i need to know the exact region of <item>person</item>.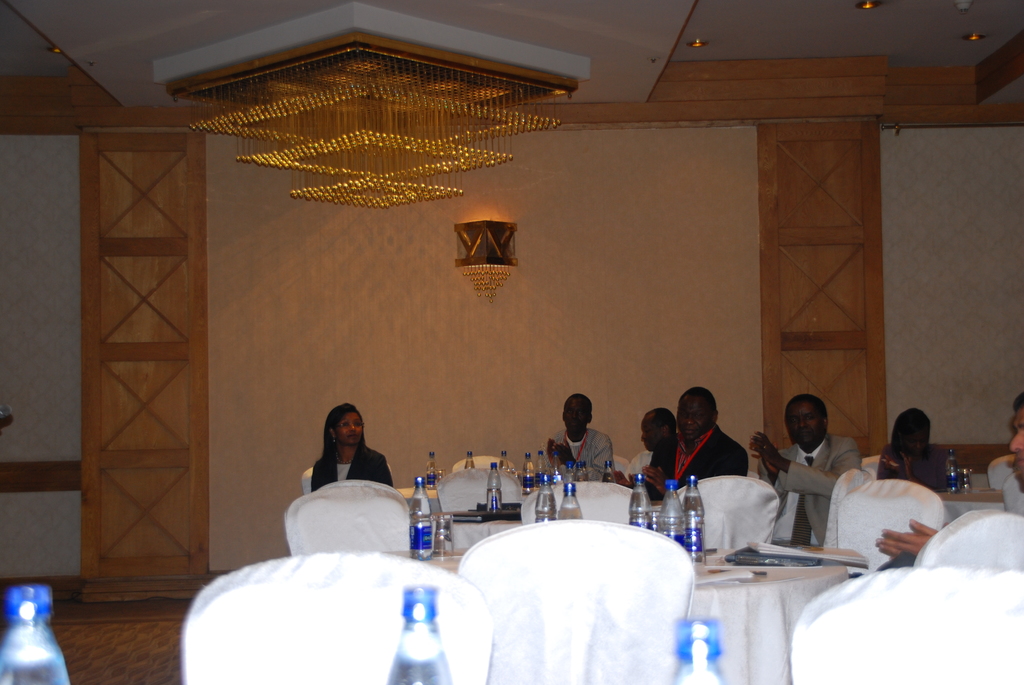
Region: [644, 386, 753, 496].
